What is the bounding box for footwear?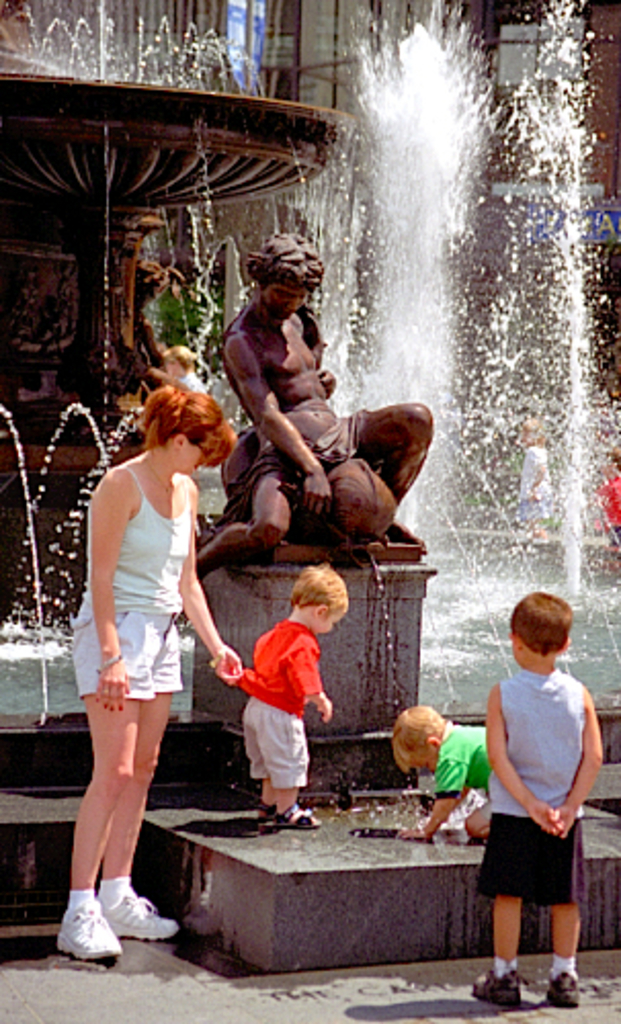
l=105, t=891, r=182, b=946.
